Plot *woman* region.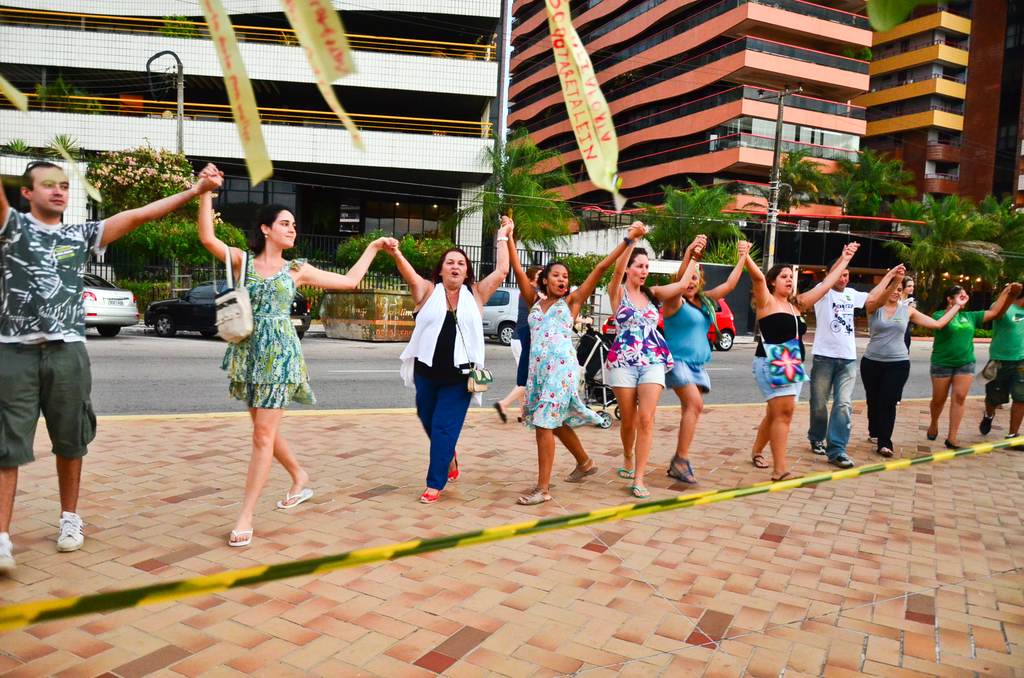
Plotted at 925/282/1020/450.
